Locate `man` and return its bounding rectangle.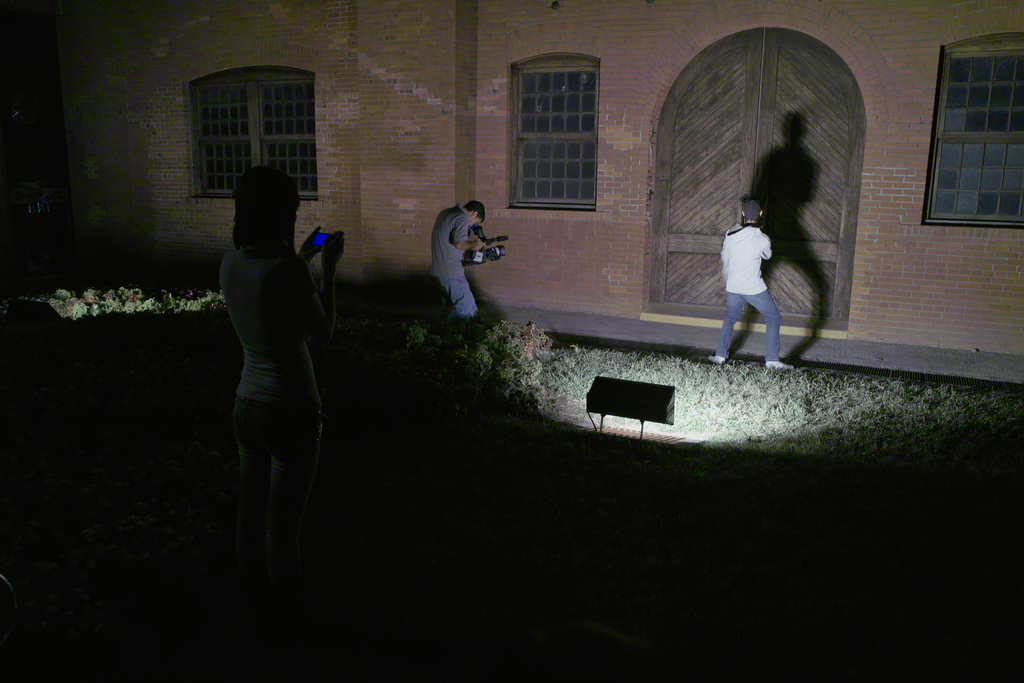
box=[718, 181, 806, 365].
